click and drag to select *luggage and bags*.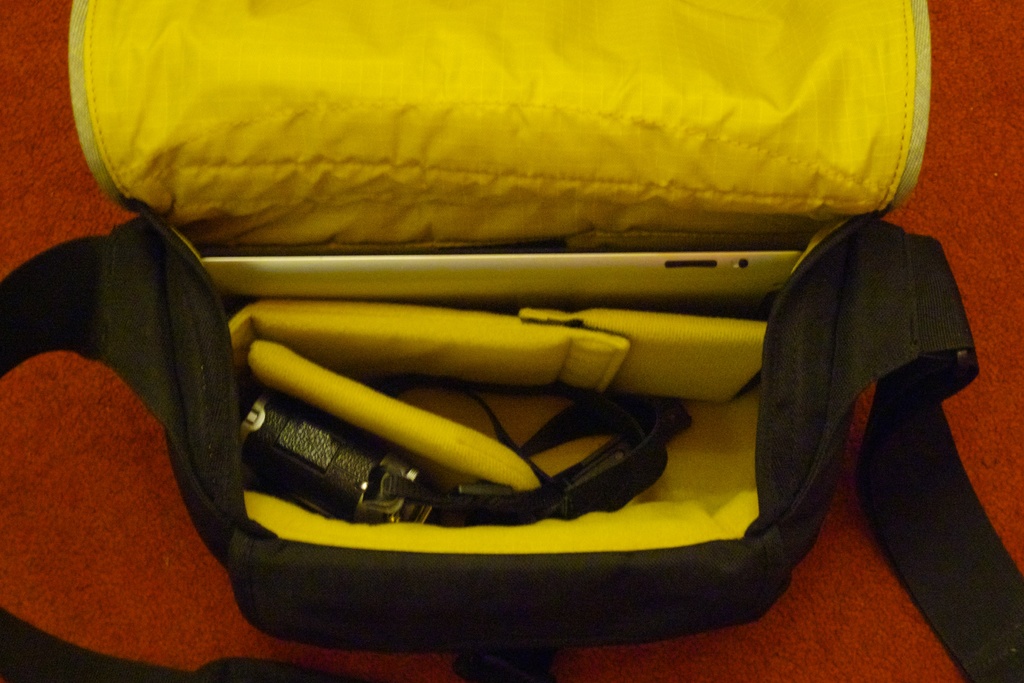
Selection: select_region(0, 0, 1023, 682).
